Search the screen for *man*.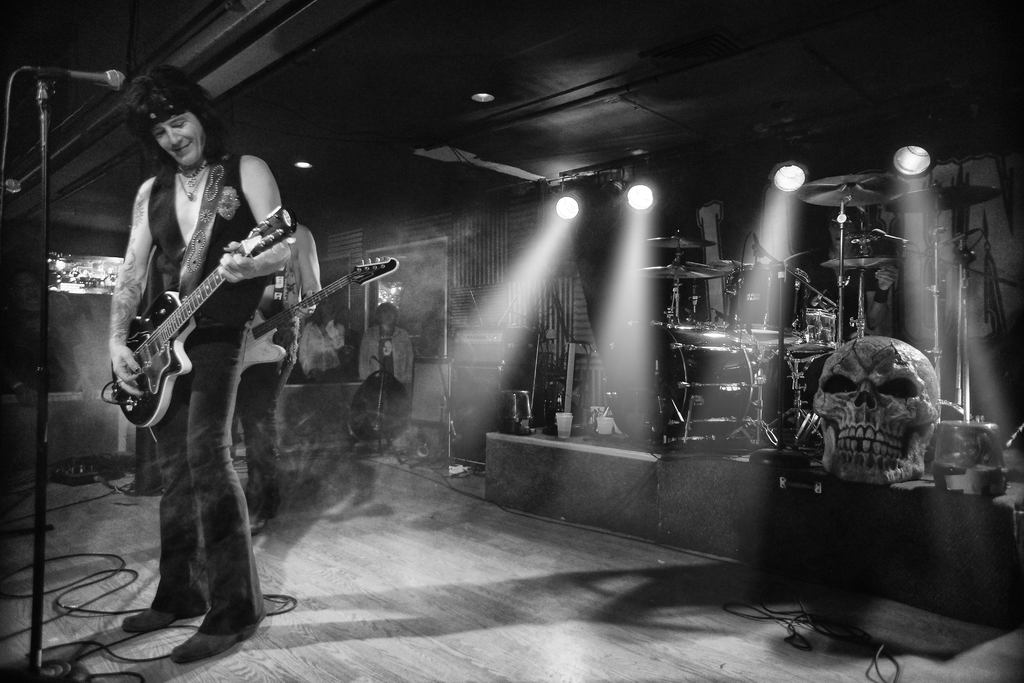
Found at [78,137,384,507].
